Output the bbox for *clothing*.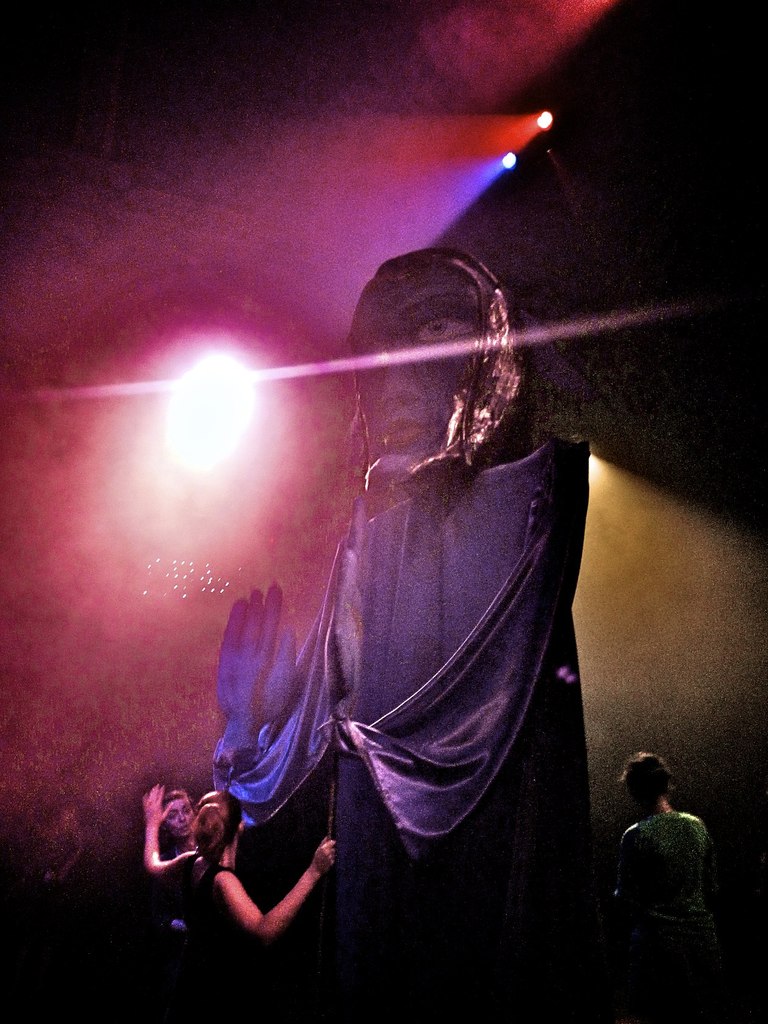
left=156, top=844, right=182, bottom=970.
